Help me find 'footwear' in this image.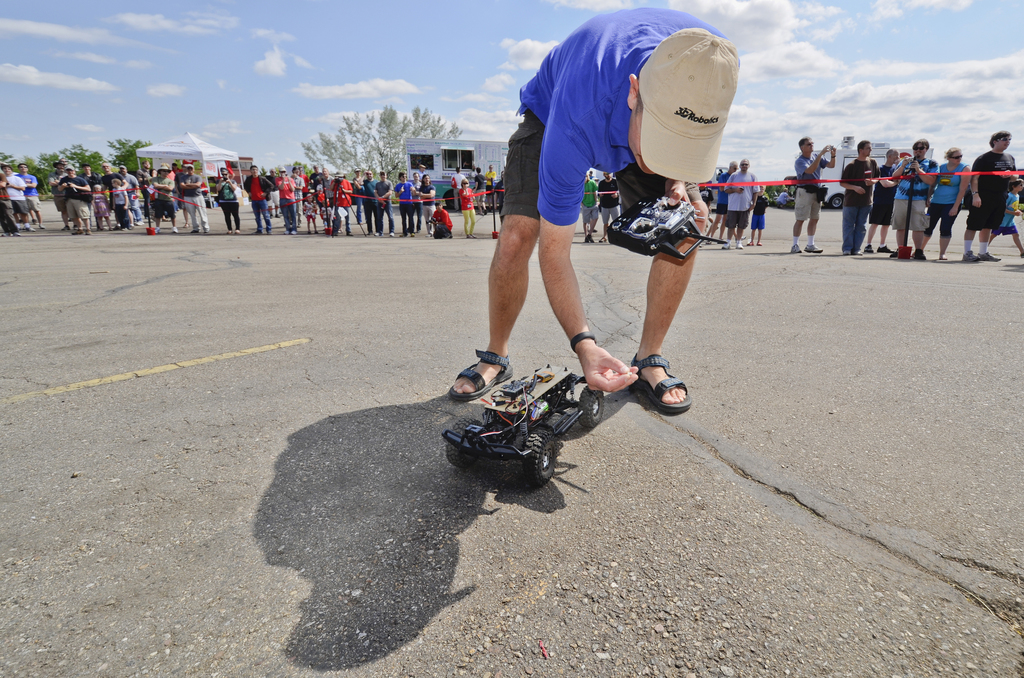
Found it: [25, 226, 35, 232].
